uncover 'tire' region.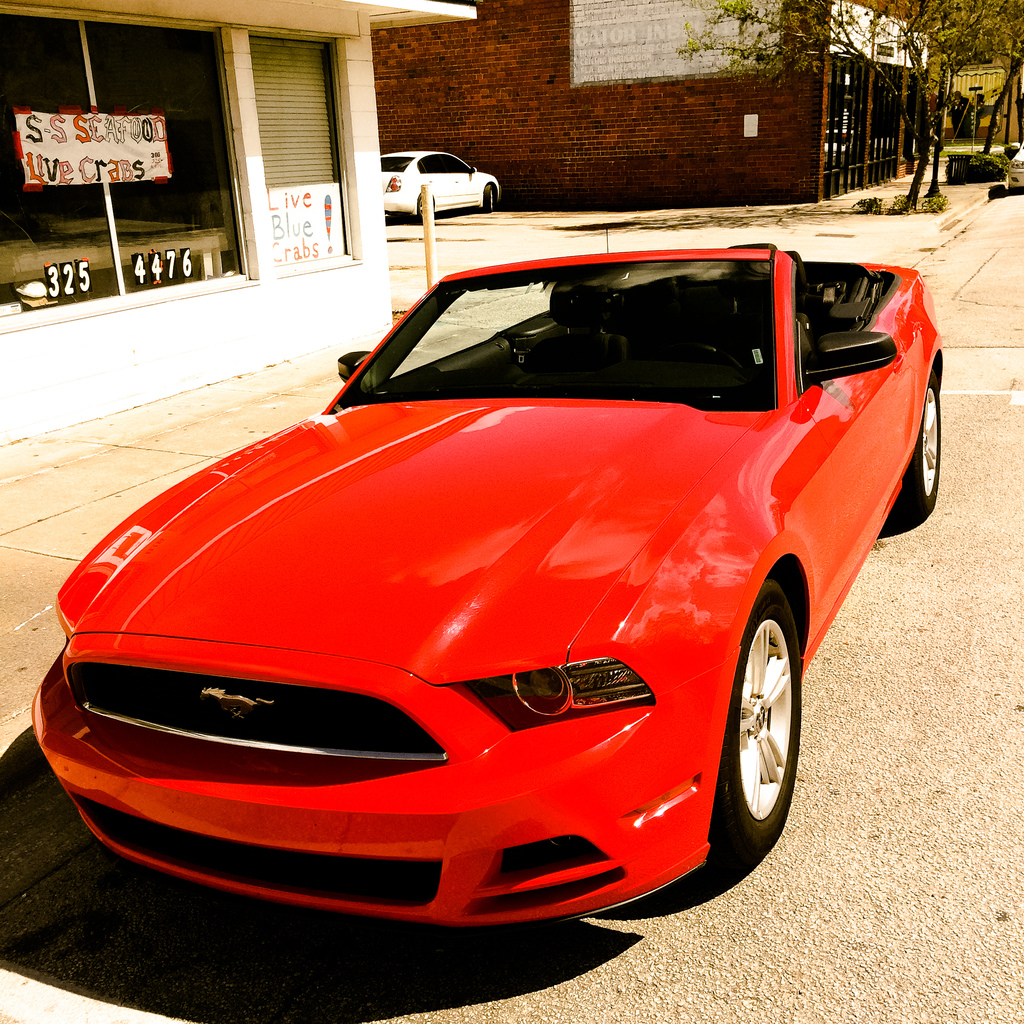
Uncovered: (left=707, top=577, right=801, bottom=846).
